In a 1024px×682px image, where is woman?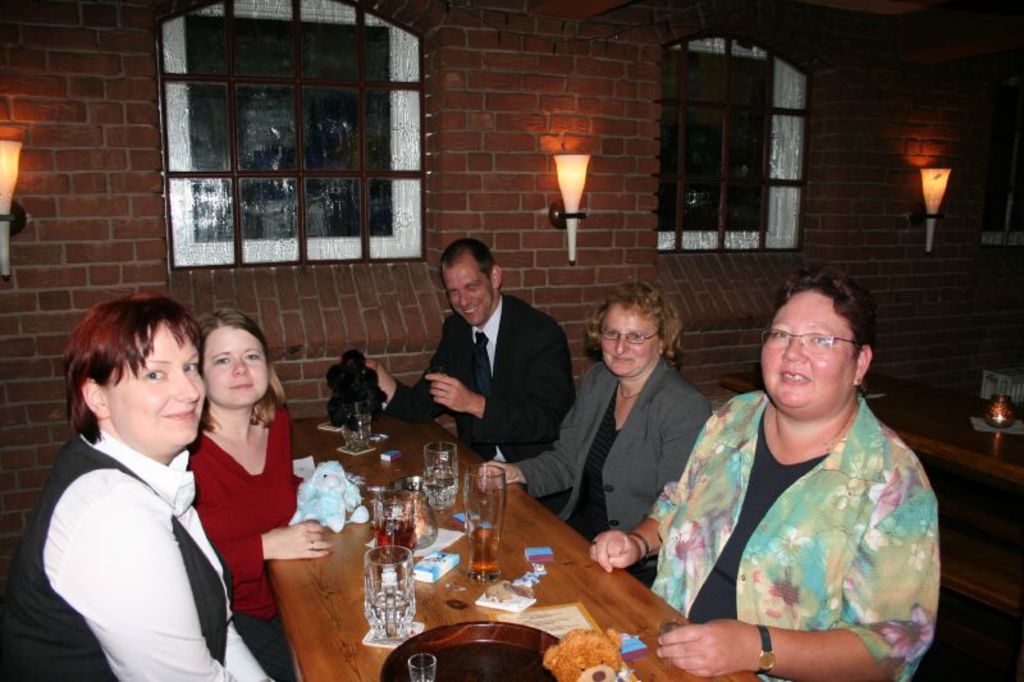
x1=479, y1=279, x2=717, y2=591.
